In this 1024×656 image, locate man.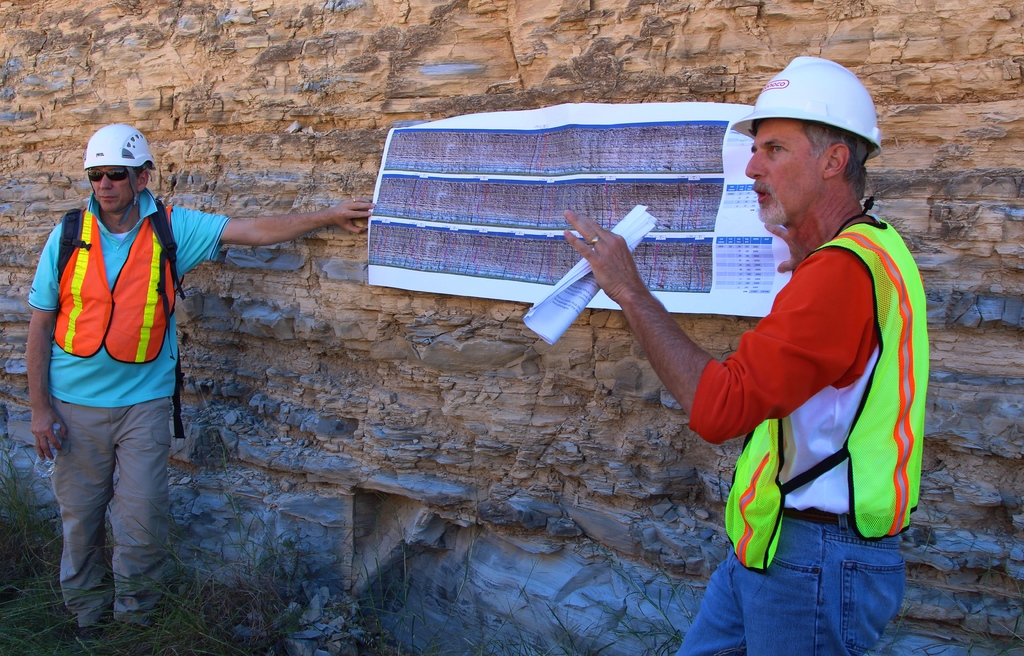
Bounding box: box(556, 76, 929, 628).
